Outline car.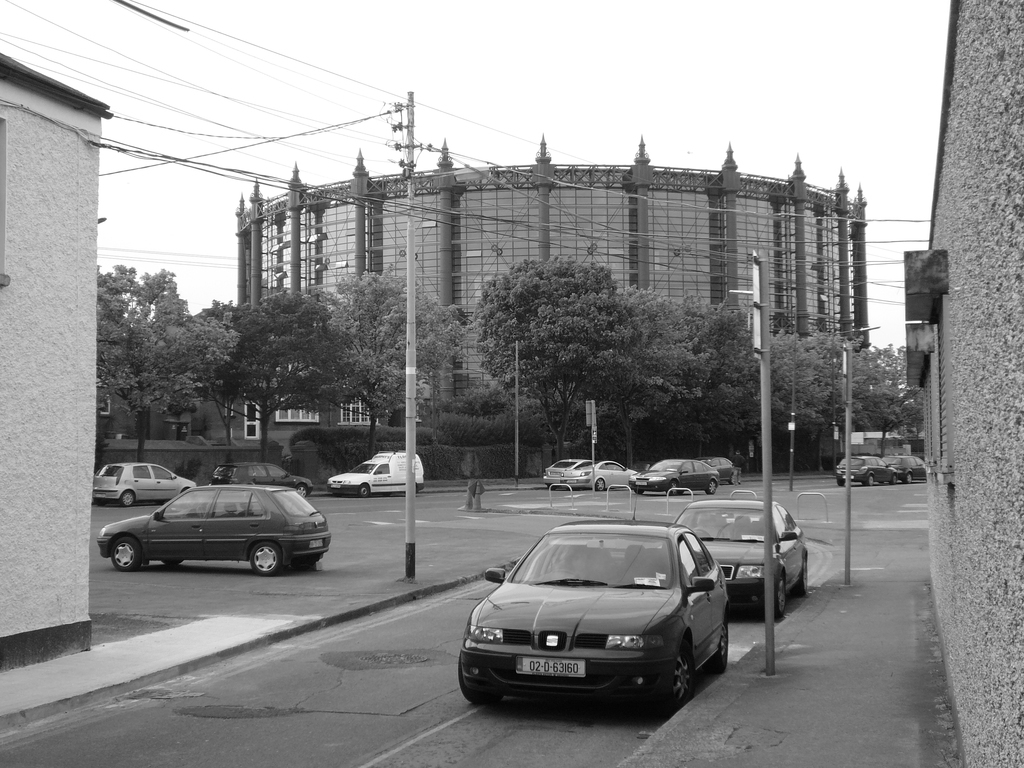
Outline: detection(678, 456, 738, 491).
